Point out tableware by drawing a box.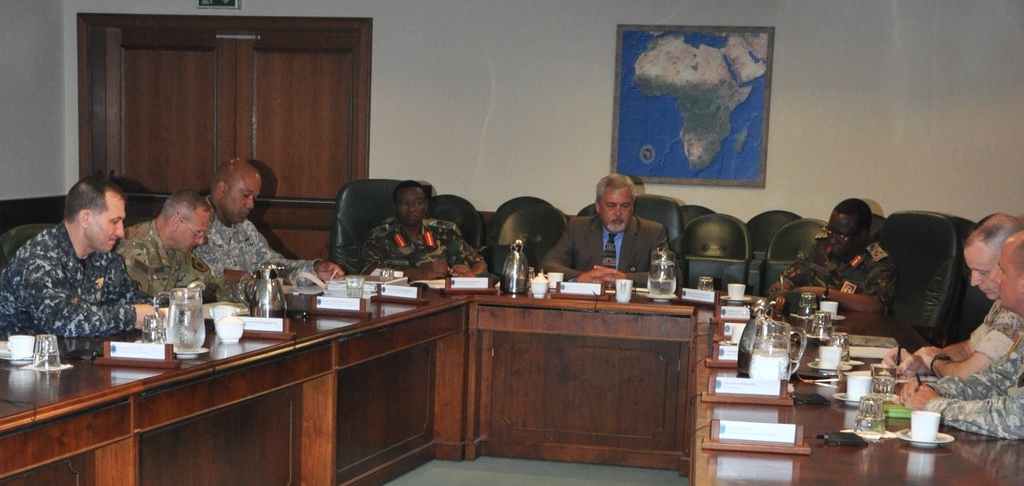
bbox(746, 316, 808, 385).
